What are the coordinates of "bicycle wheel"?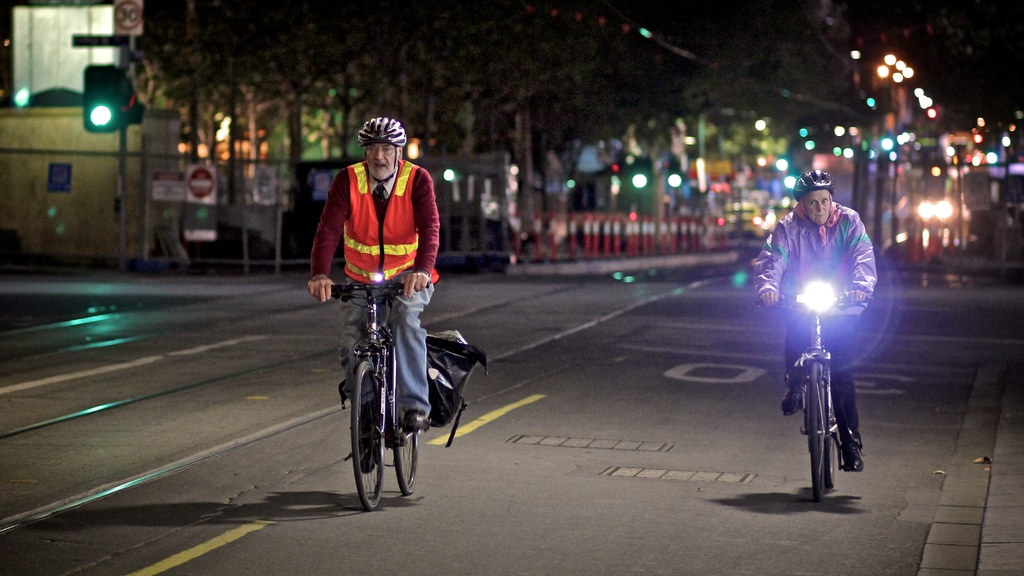
detection(380, 397, 419, 497).
